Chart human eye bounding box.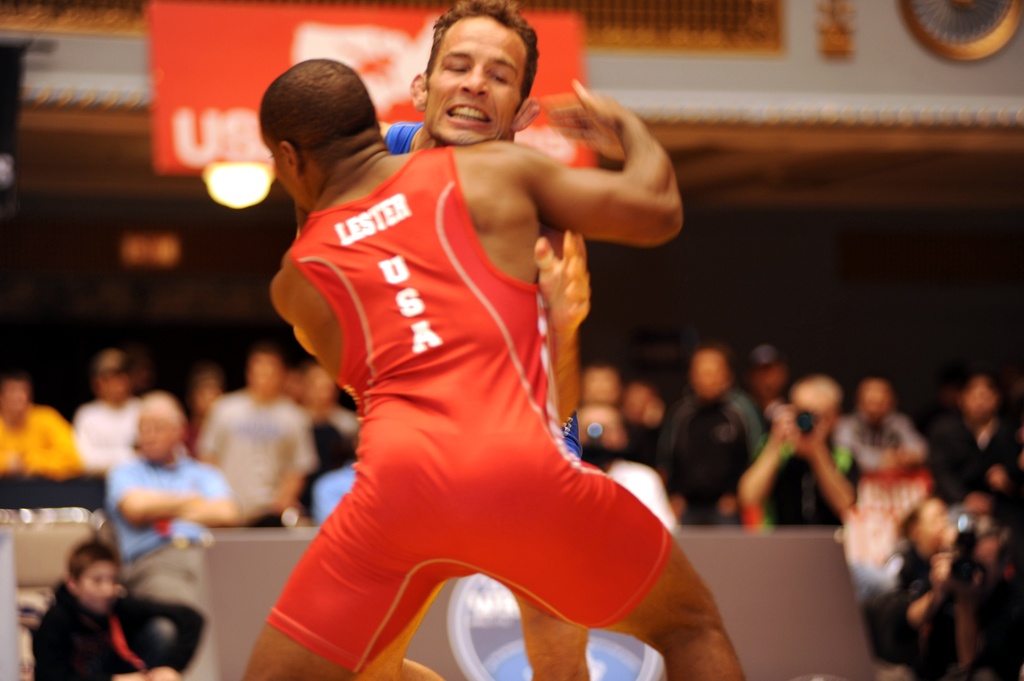
Charted: bbox(444, 56, 473, 76).
